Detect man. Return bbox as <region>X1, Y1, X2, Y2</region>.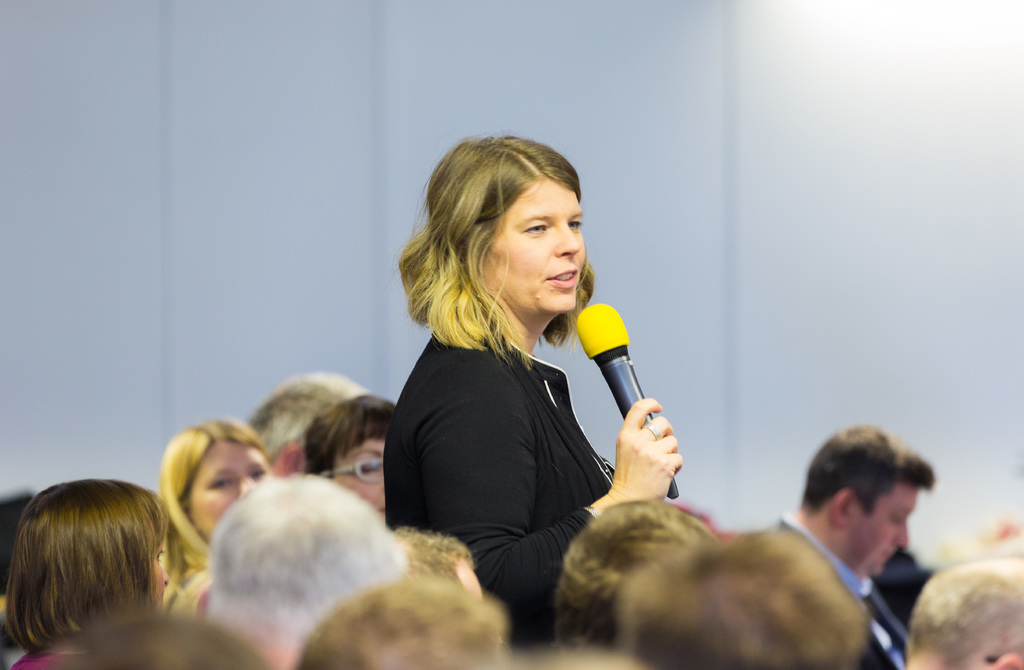
<region>772, 427, 936, 669</region>.
